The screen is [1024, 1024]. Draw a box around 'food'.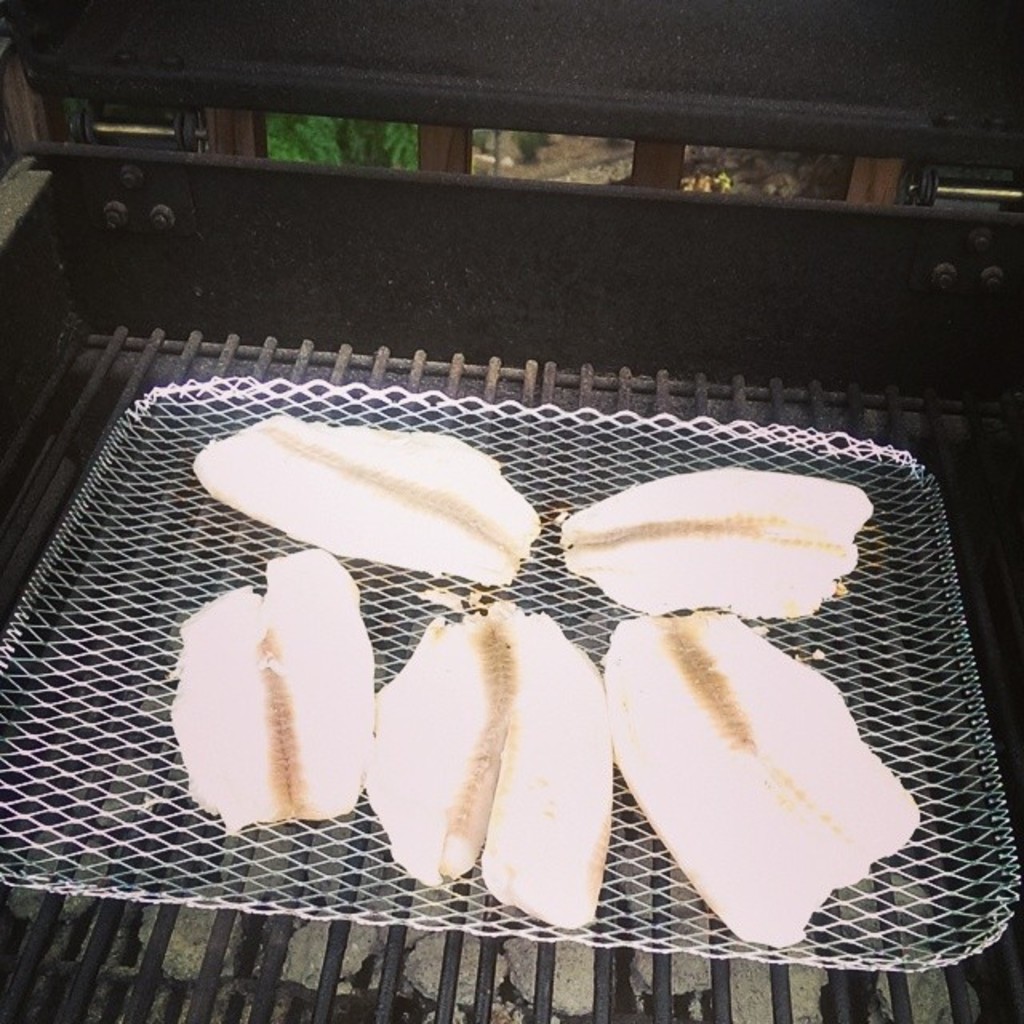
590,595,931,960.
